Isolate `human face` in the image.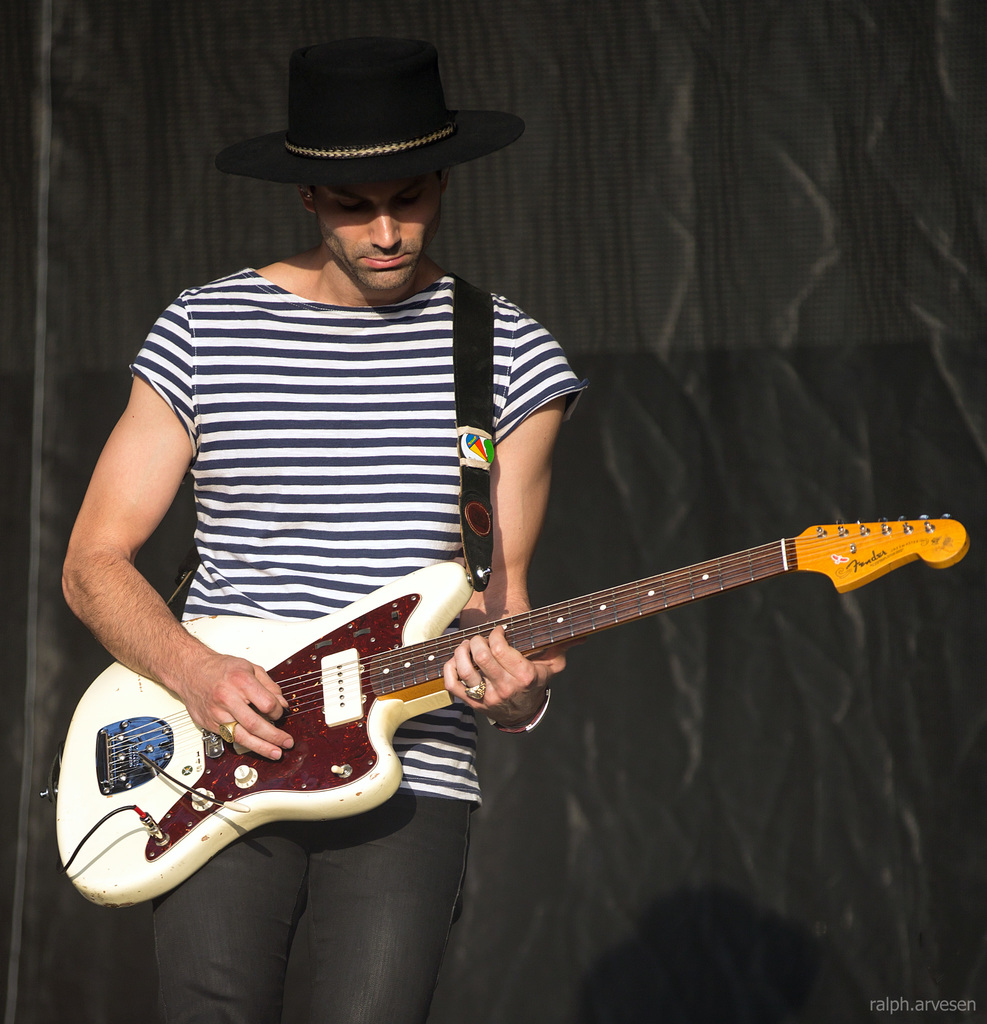
Isolated region: 314/170/441/292.
